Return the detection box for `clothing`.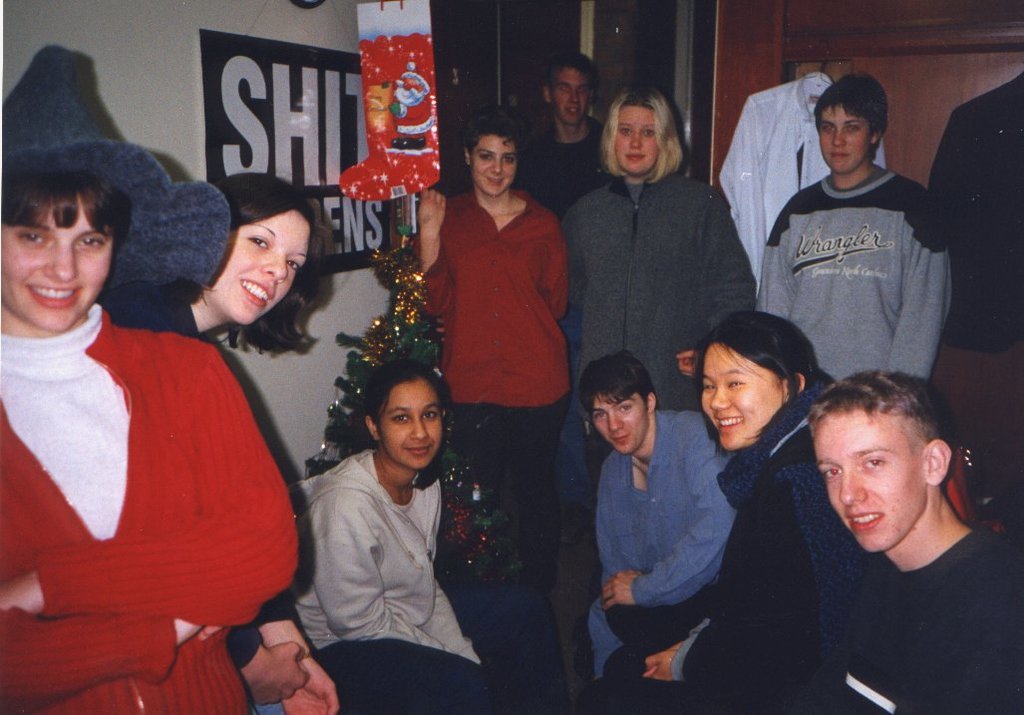
BBox(656, 366, 879, 714).
